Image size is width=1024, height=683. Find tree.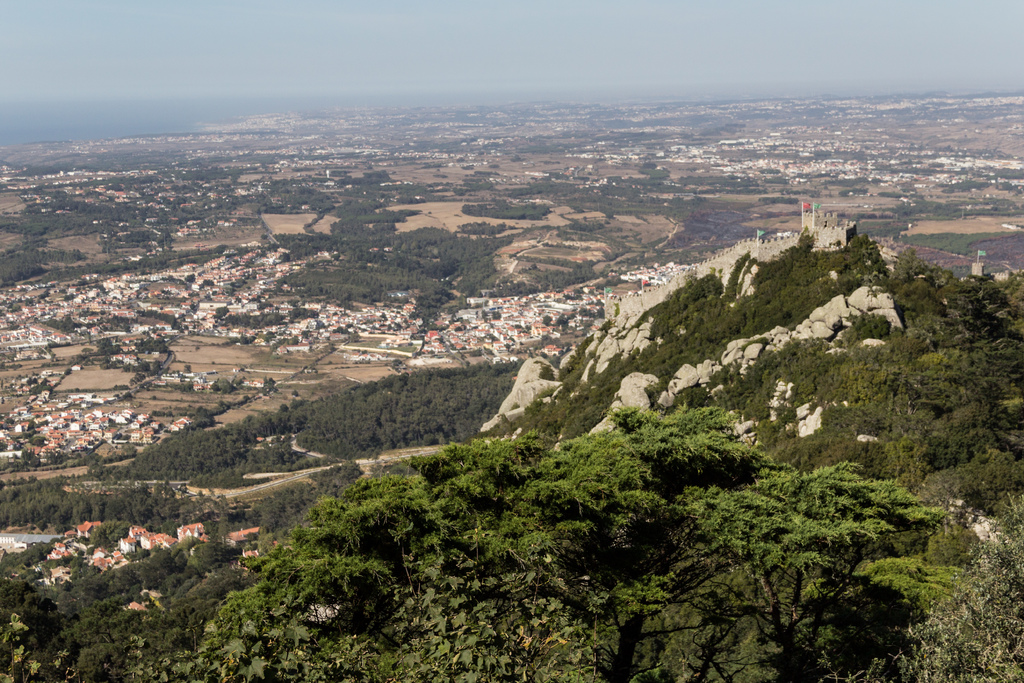
[211,305,230,319].
